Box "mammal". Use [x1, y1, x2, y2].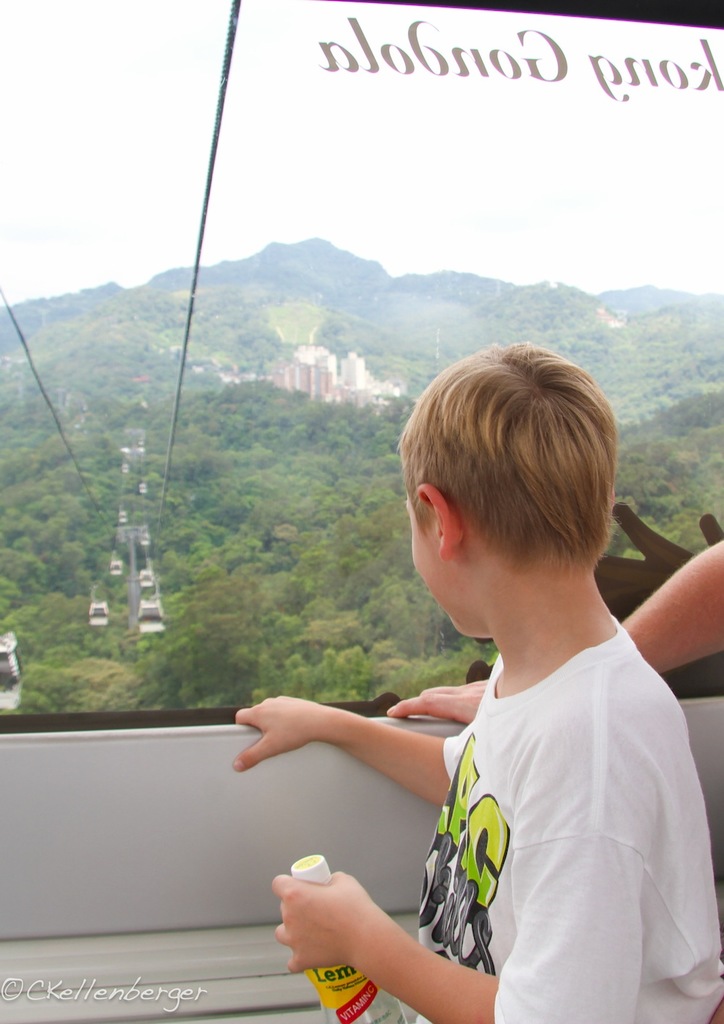
[386, 540, 723, 726].
